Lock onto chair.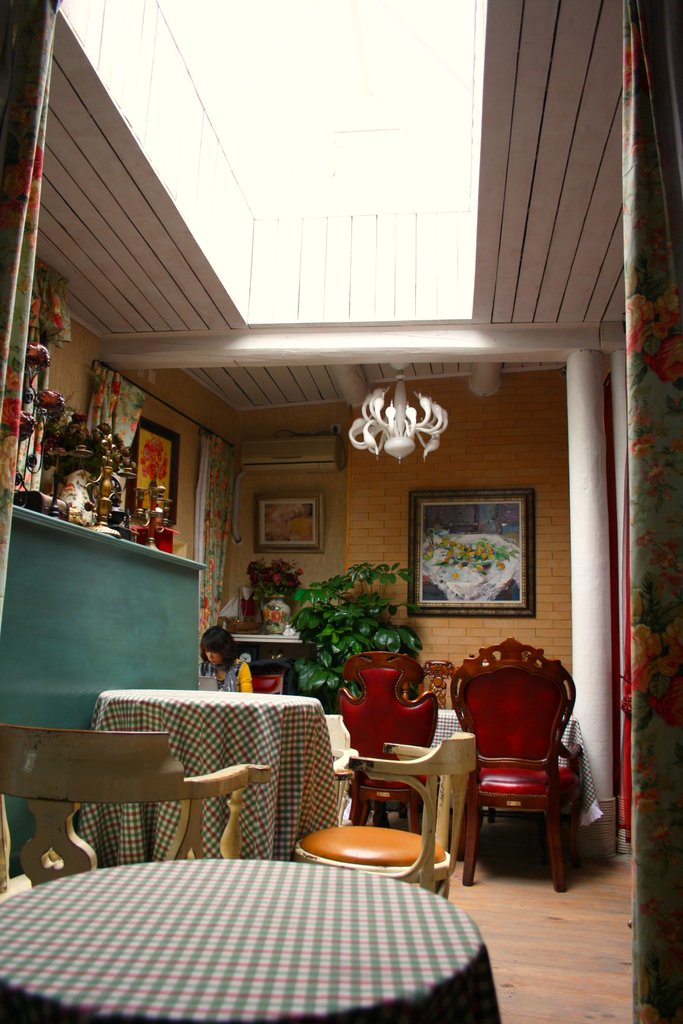
Locked: 0/728/271/898.
